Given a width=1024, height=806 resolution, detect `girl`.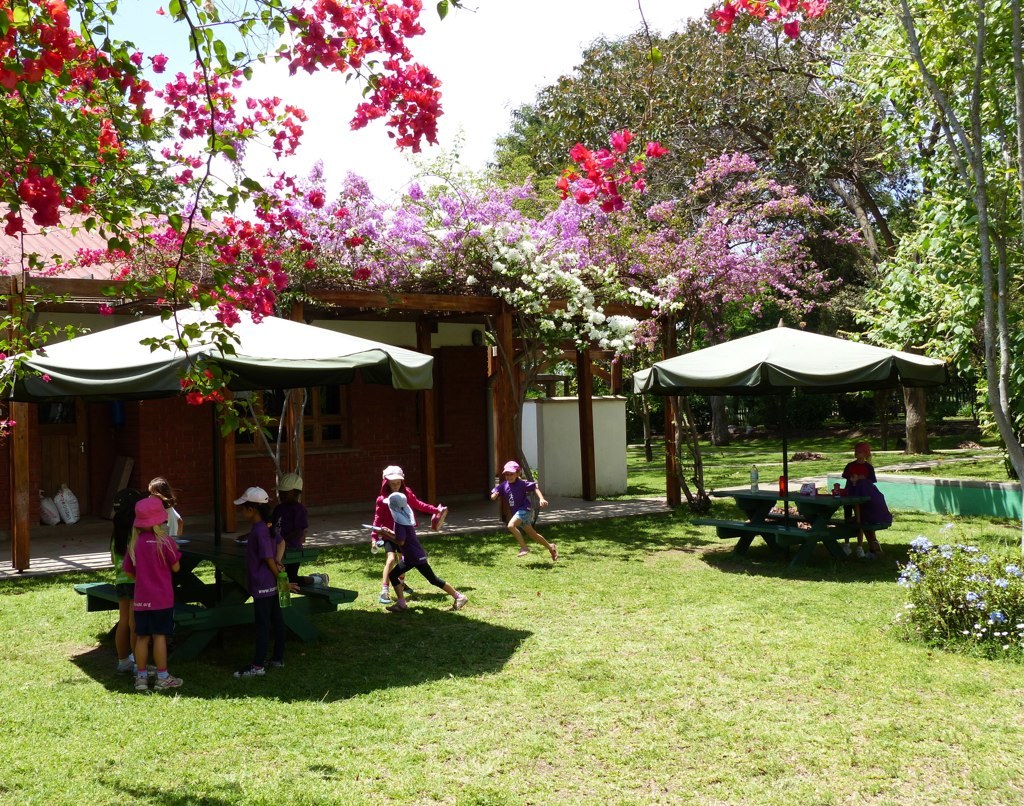
235, 486, 284, 682.
